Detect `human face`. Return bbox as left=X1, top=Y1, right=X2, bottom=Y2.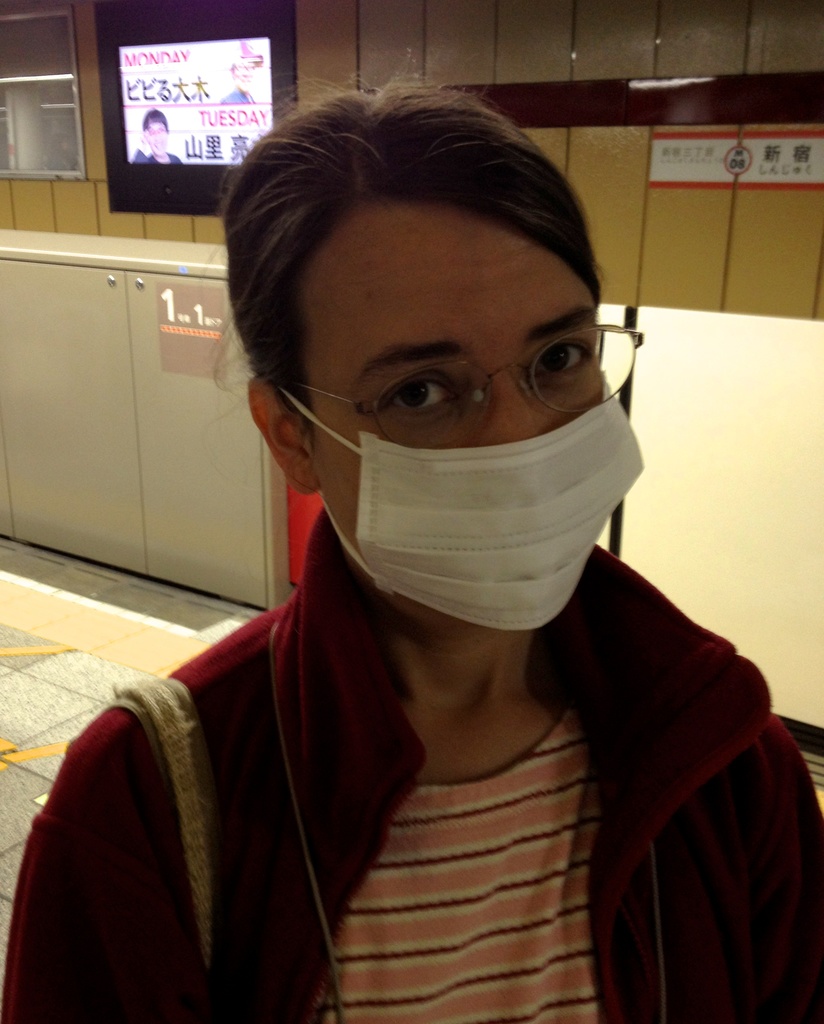
left=319, top=211, right=594, bottom=617.
